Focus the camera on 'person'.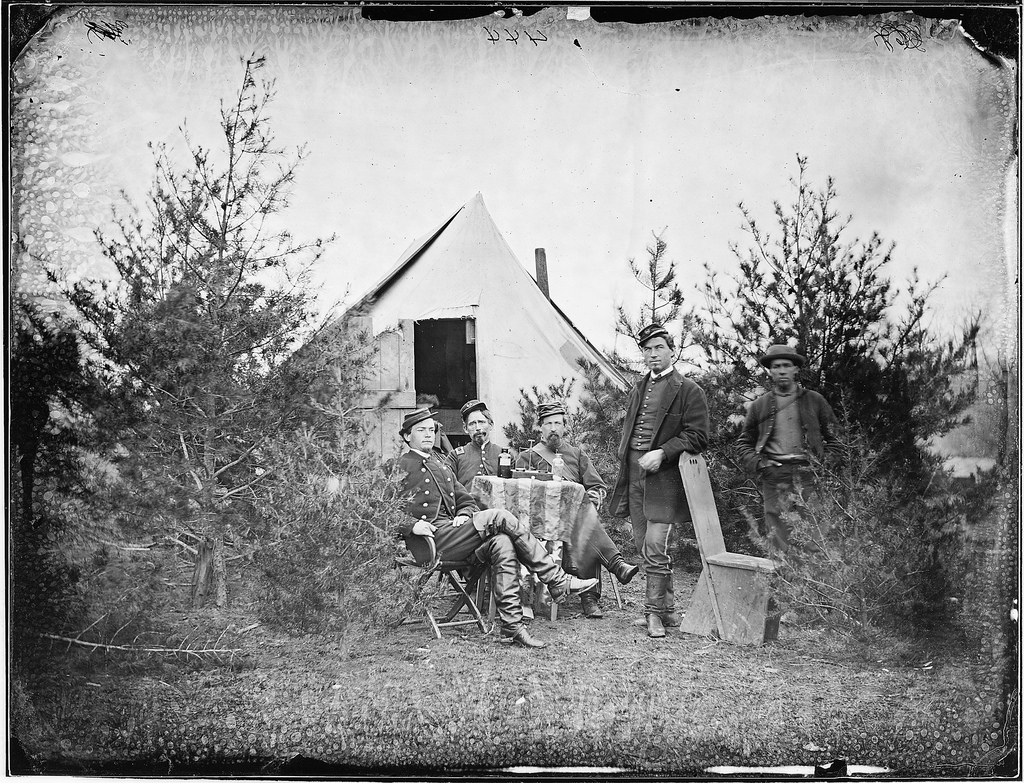
Focus region: locate(624, 322, 710, 633).
